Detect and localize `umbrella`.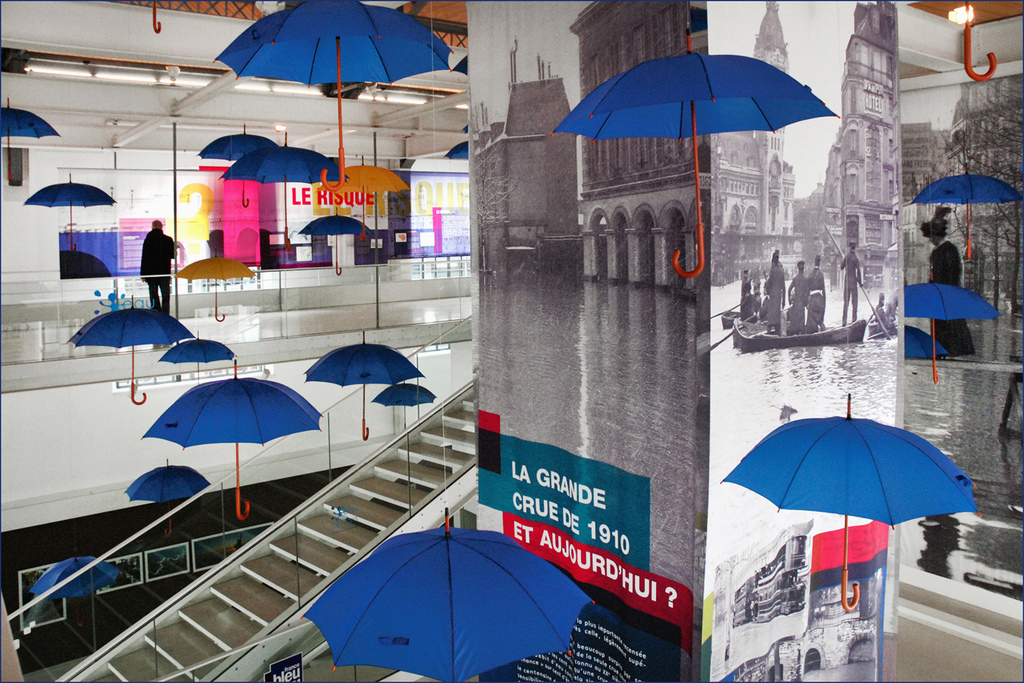
Localized at detection(159, 329, 234, 385).
